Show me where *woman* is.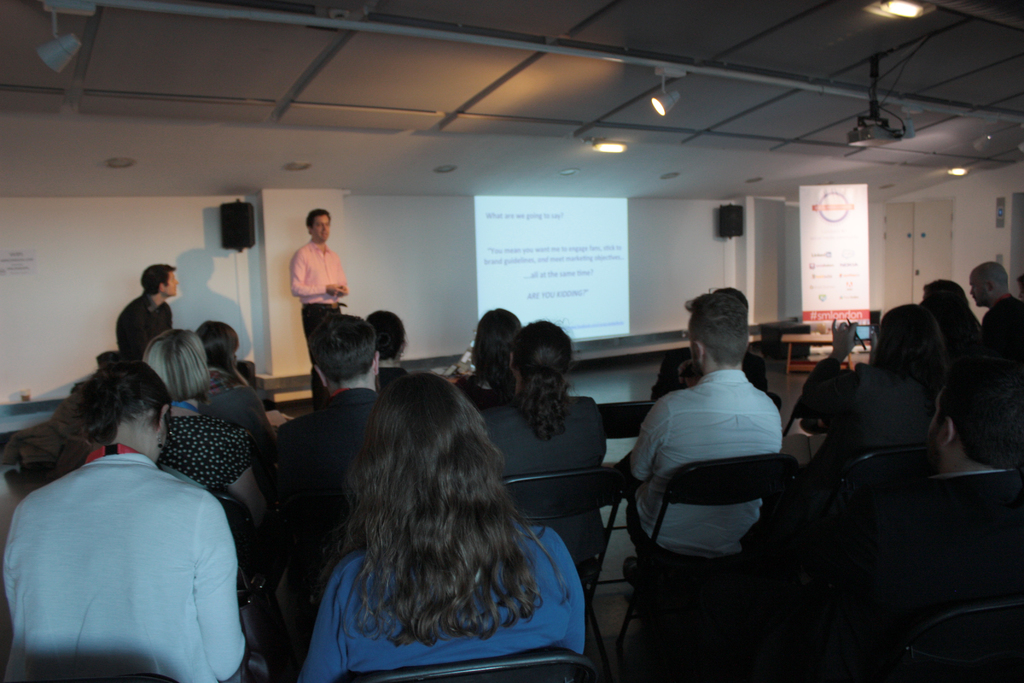
*woman* is at pyautogui.locateOnScreen(144, 333, 275, 546).
